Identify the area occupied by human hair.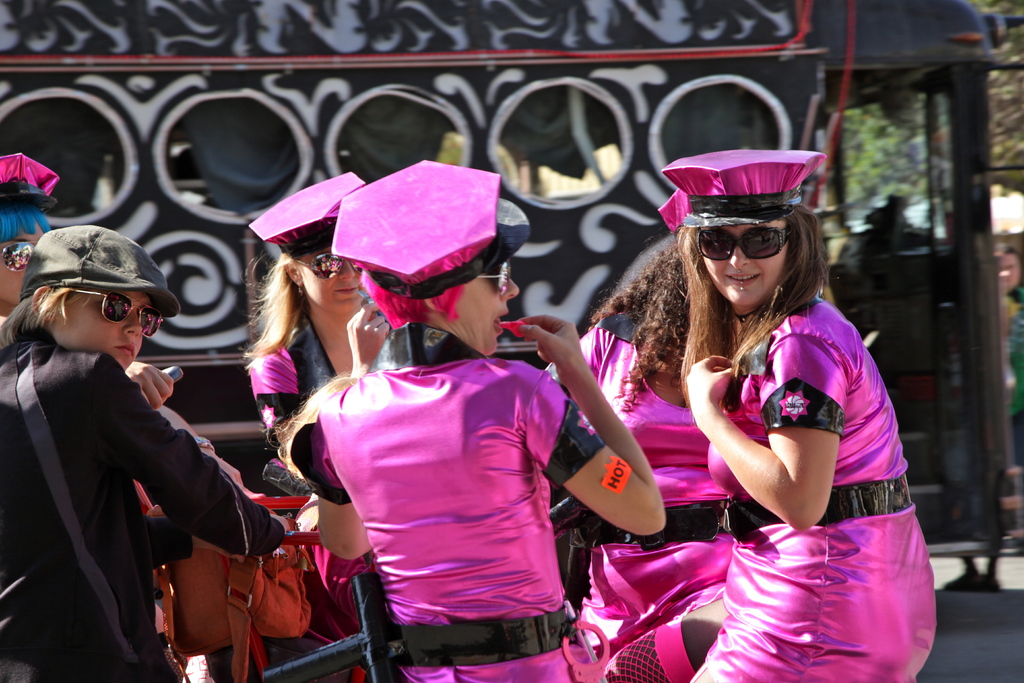
Area: 584, 249, 687, 408.
